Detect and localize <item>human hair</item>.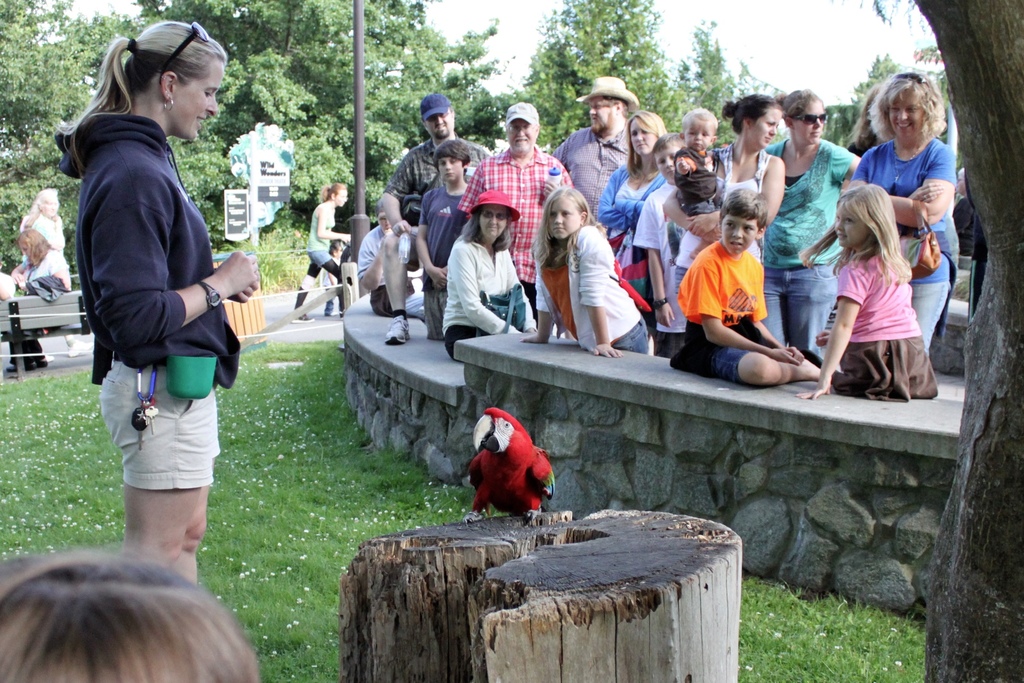
Localized at 22, 187, 59, 226.
